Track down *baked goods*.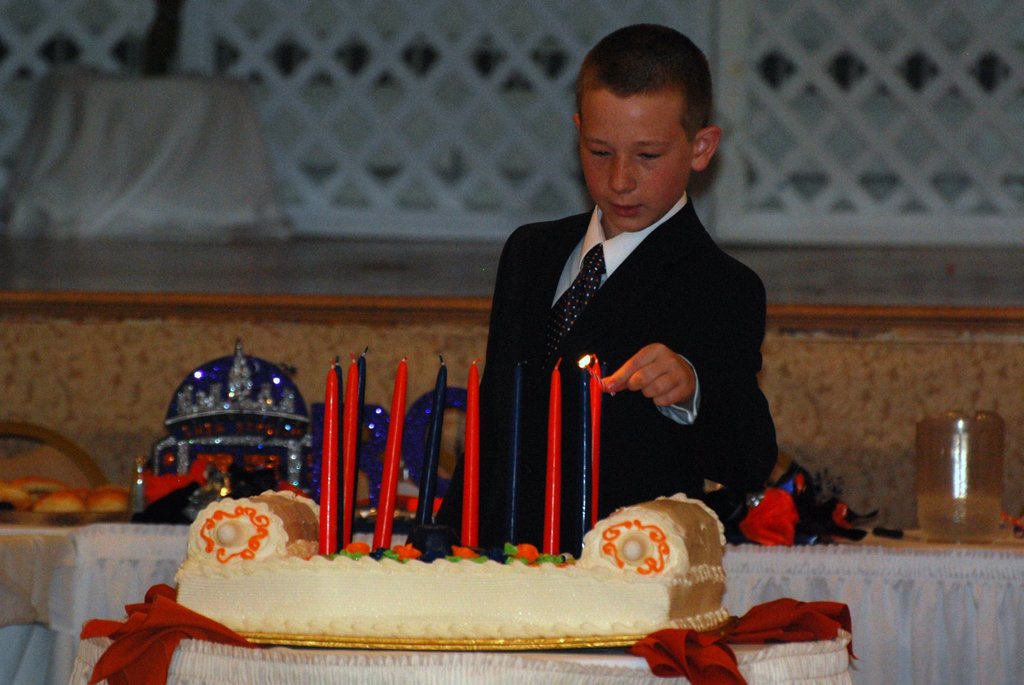
Tracked to bbox=(125, 467, 777, 661).
